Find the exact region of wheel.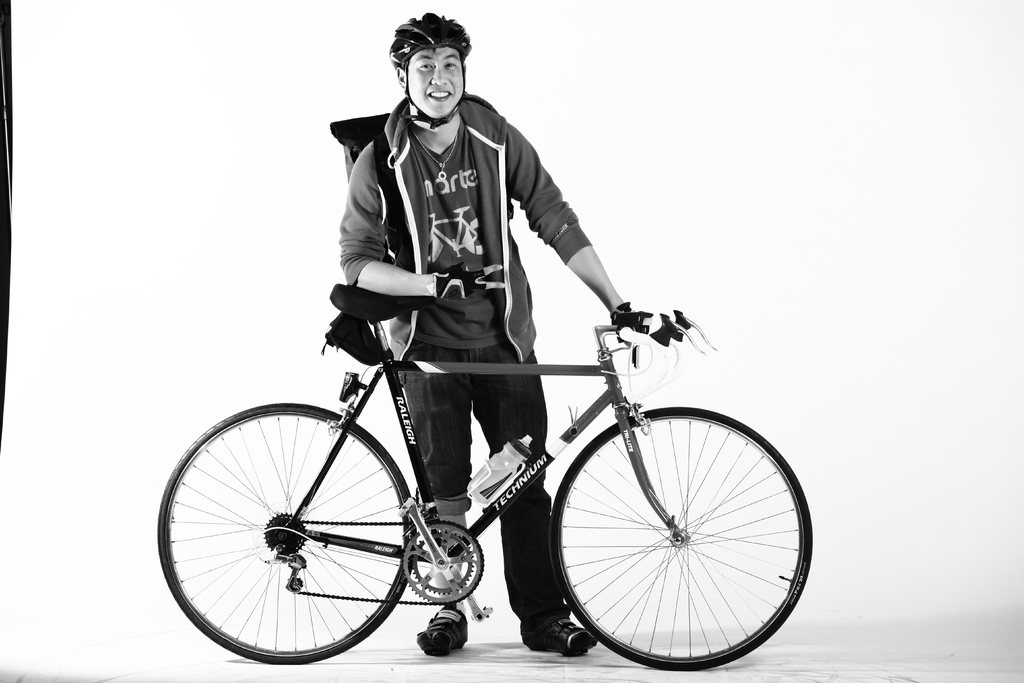
Exact region: 547,403,815,670.
